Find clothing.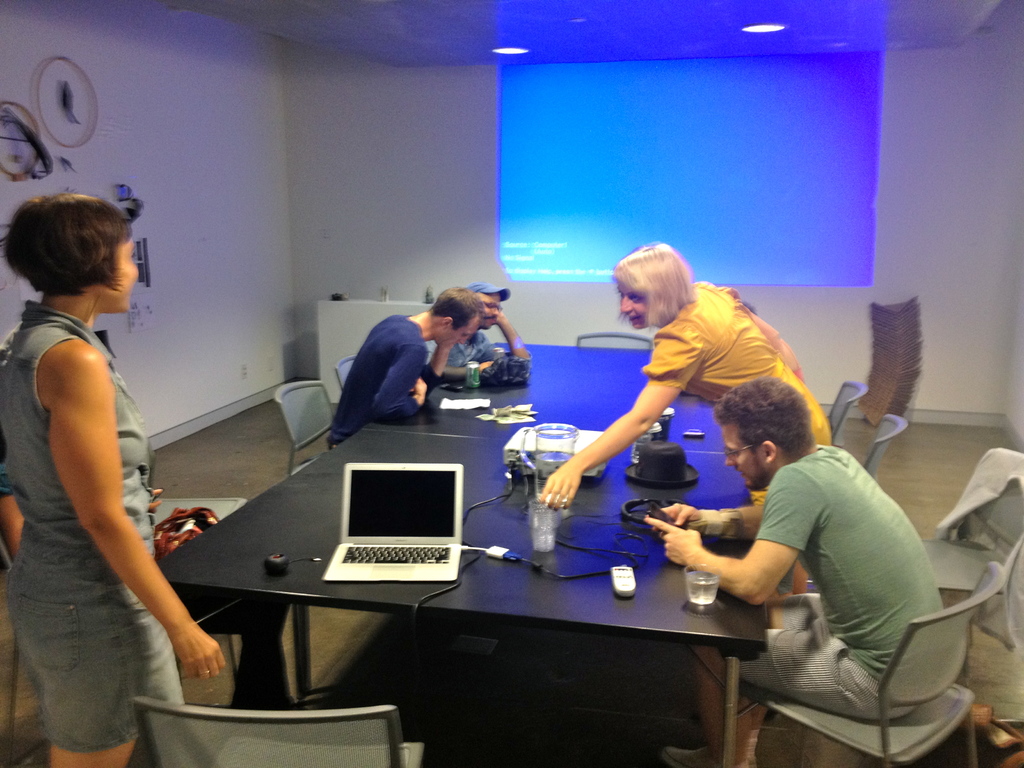
(326, 305, 447, 457).
